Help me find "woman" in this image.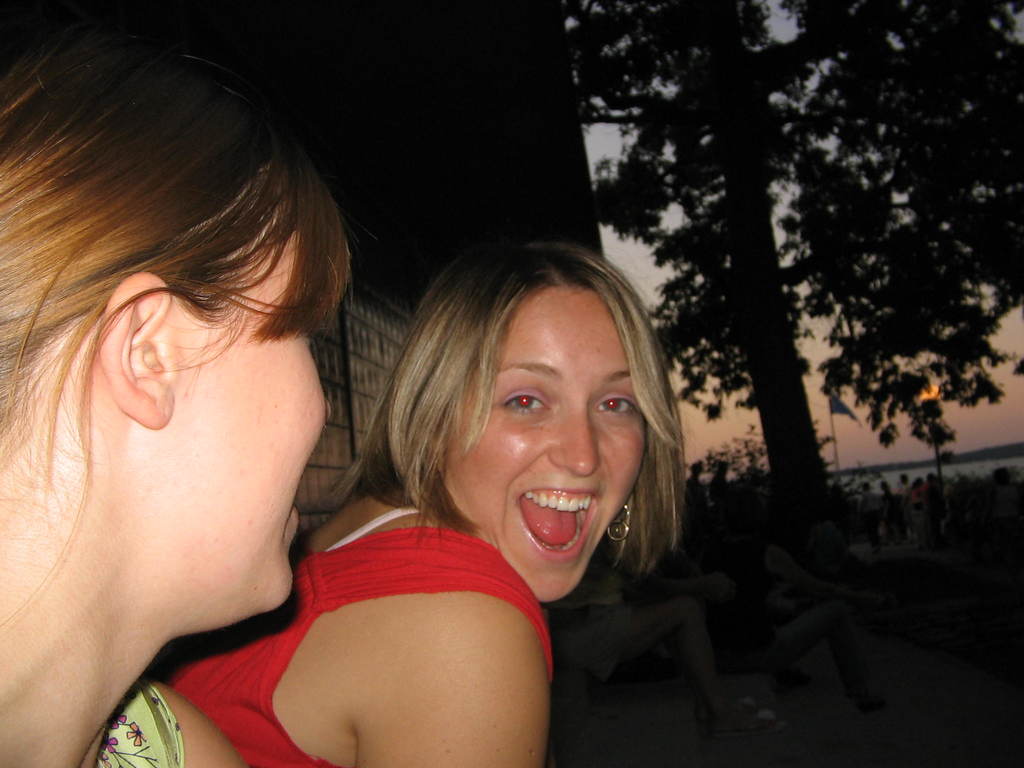
Found it: 0, 20, 351, 767.
